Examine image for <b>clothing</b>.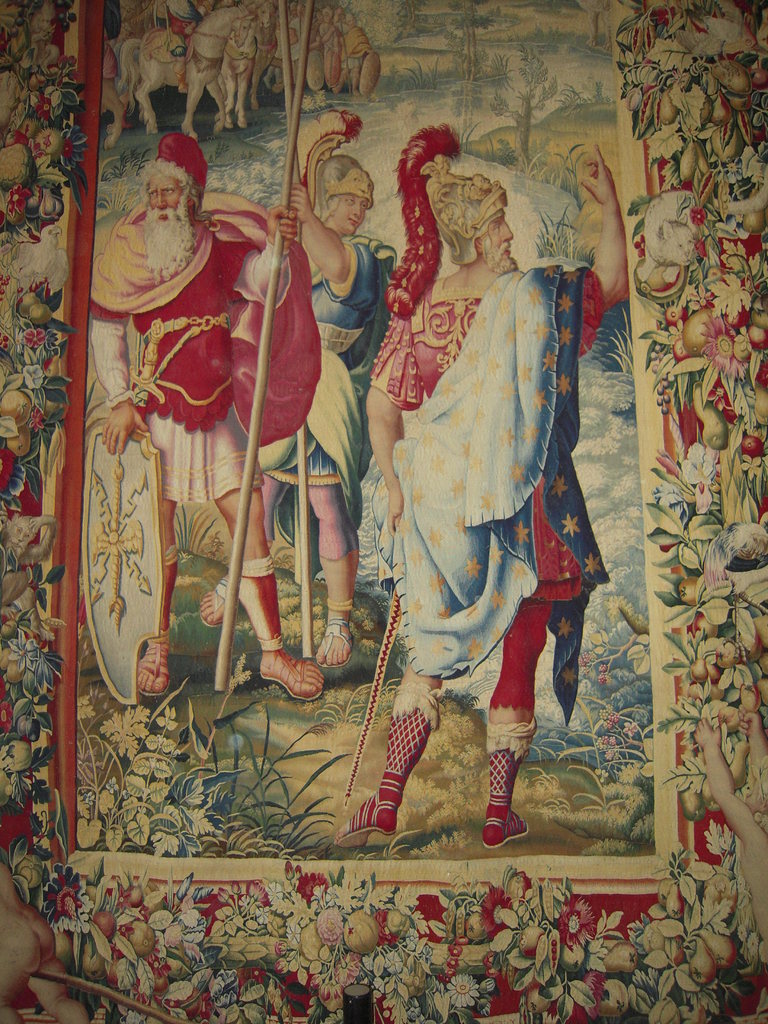
Examination result: rect(380, 246, 619, 766).
